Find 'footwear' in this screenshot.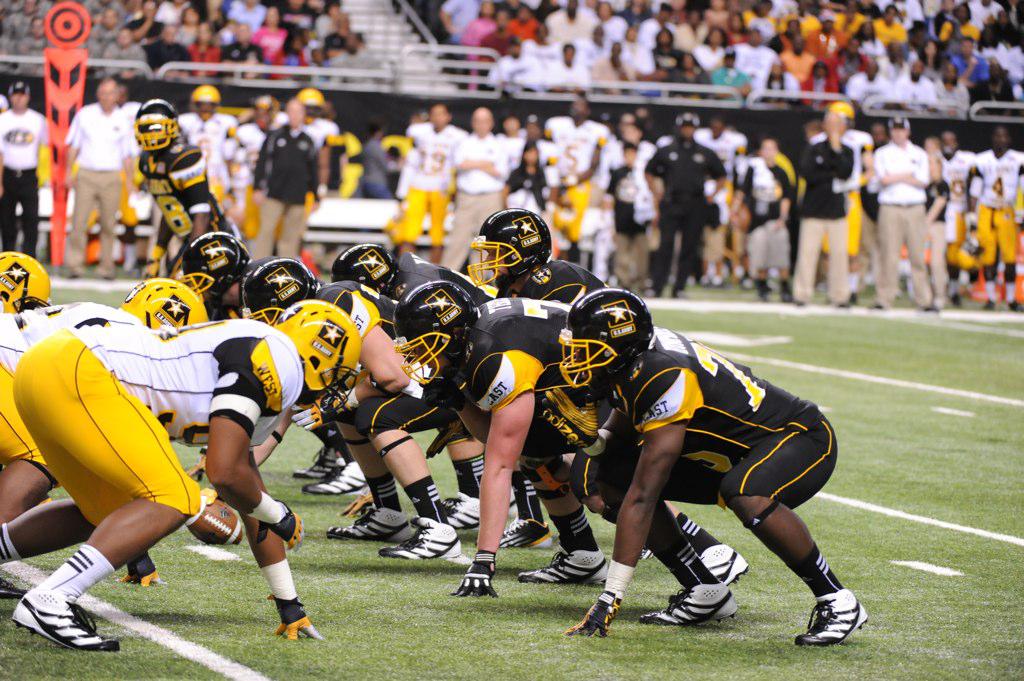
The bounding box for 'footwear' is 517,551,610,585.
